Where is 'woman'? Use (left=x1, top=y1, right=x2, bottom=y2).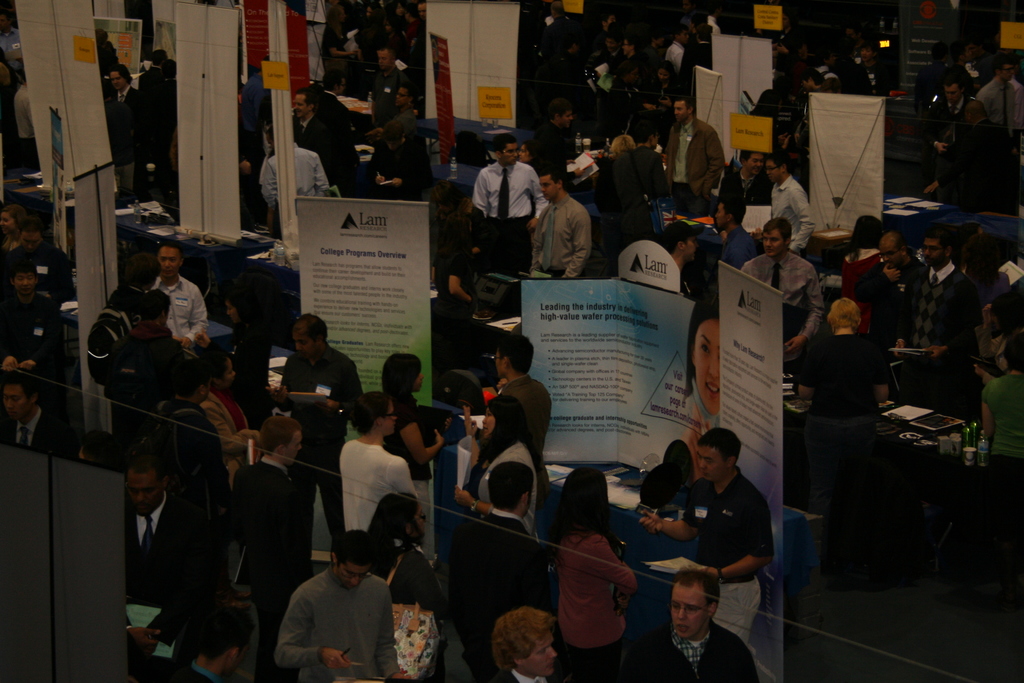
(left=198, top=346, right=259, bottom=488).
